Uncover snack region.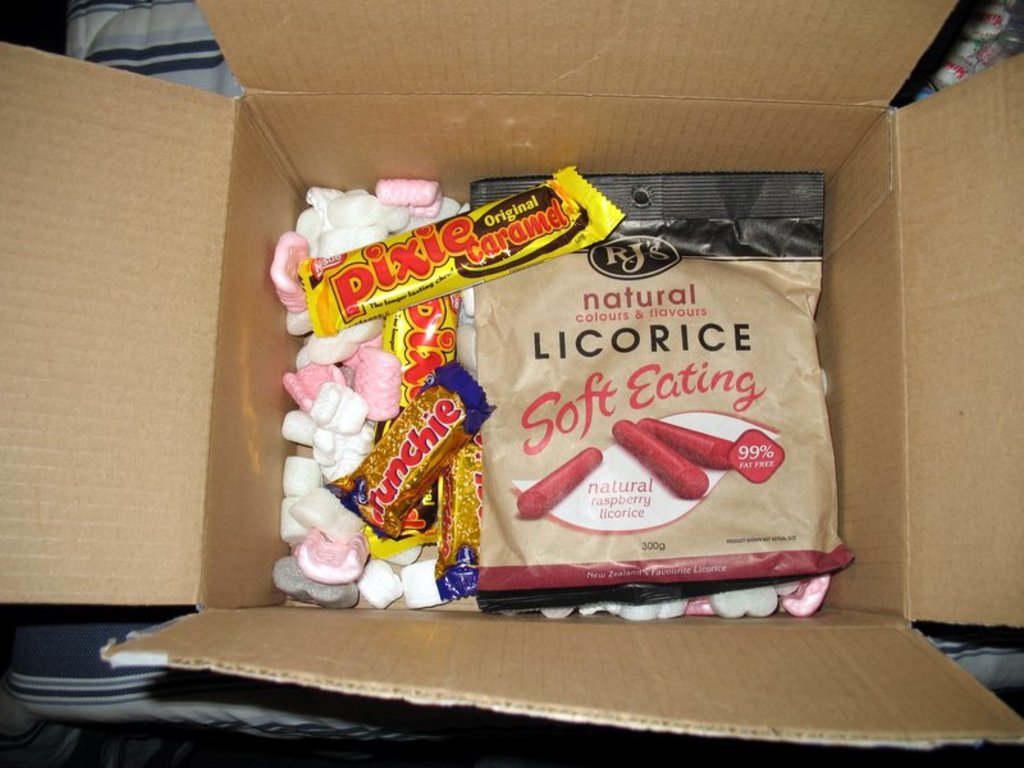
Uncovered: rect(284, 170, 630, 334).
